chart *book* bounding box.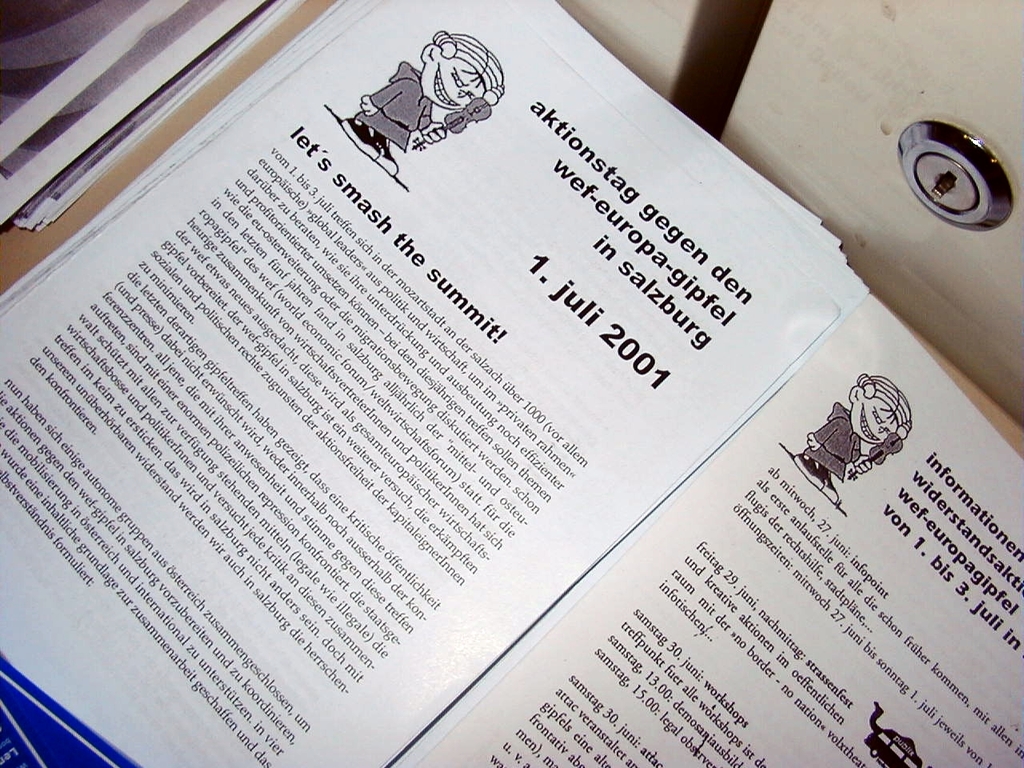
Charted: region(0, 0, 1023, 767).
